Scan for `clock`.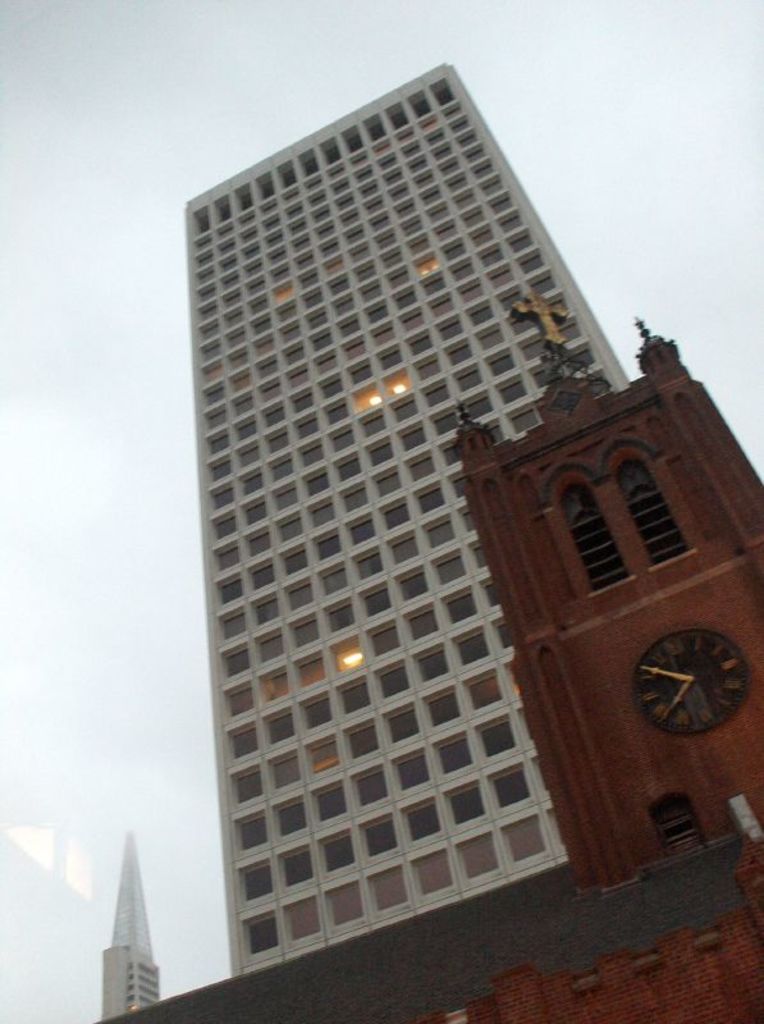
Scan result: {"left": 631, "top": 626, "right": 754, "bottom": 746}.
